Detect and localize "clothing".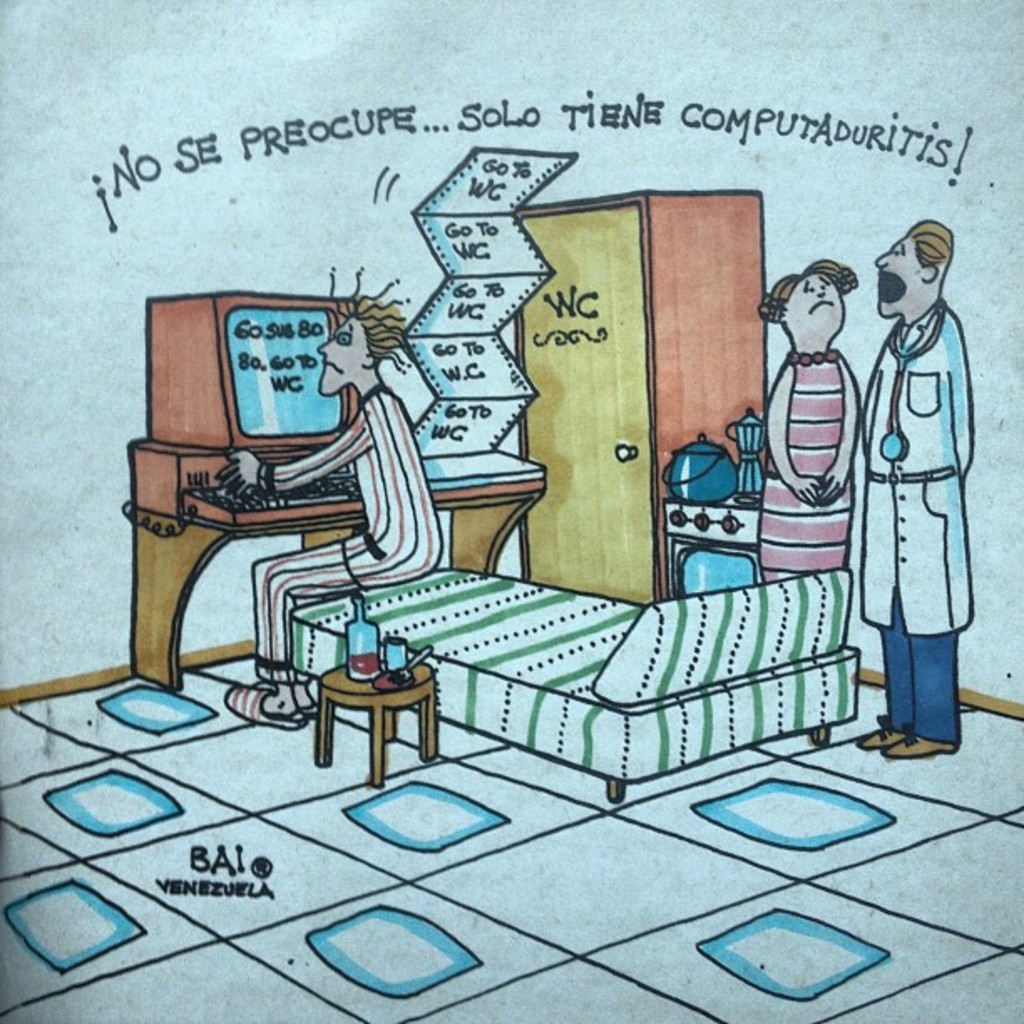
Localized at [x1=858, y1=305, x2=975, y2=738].
